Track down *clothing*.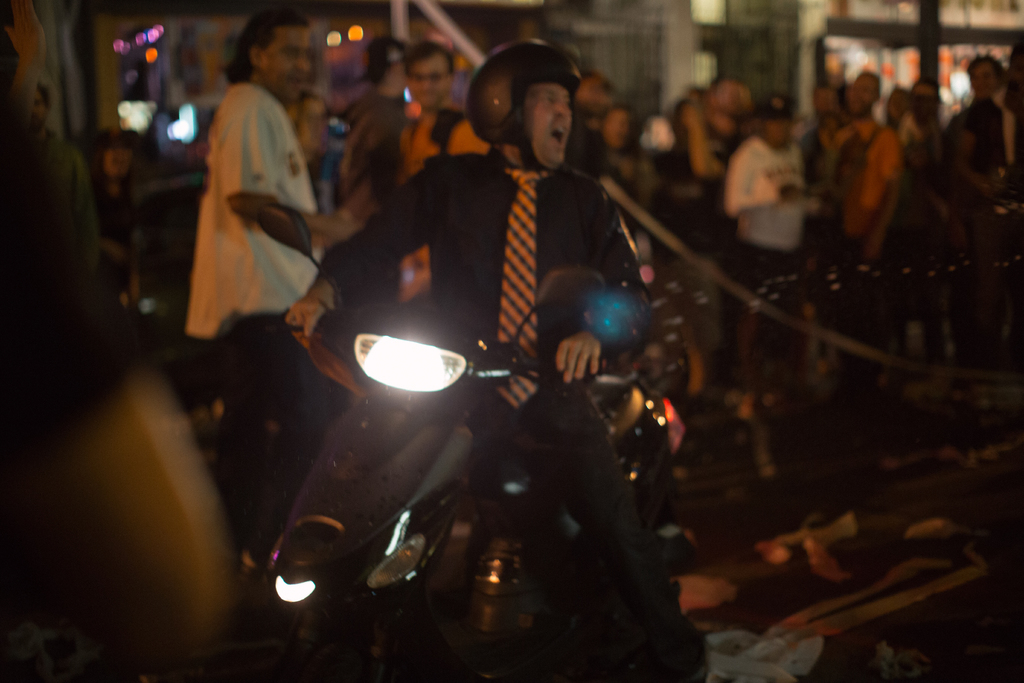
Tracked to BBox(323, 157, 713, 681).
